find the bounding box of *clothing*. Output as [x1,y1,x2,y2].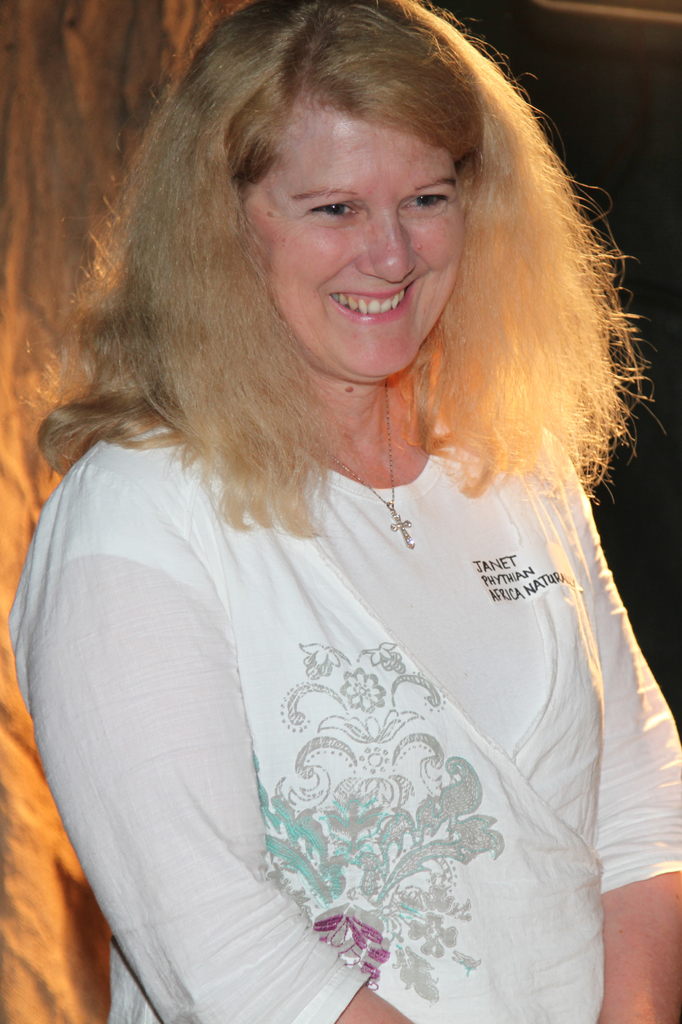
[10,275,669,985].
